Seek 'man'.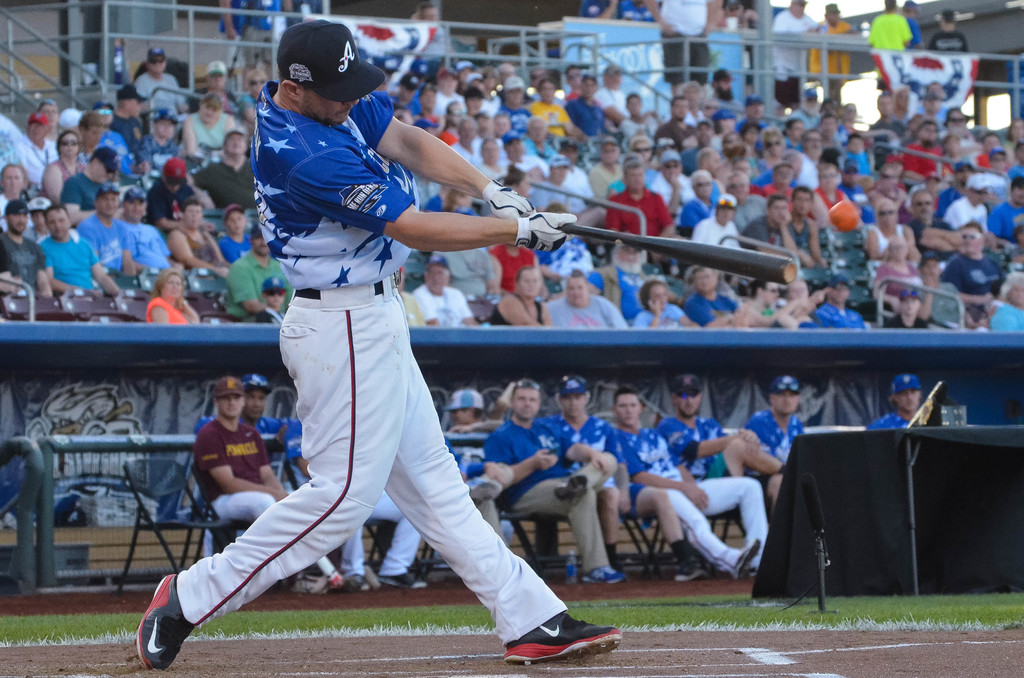
crop(0, 165, 36, 227).
